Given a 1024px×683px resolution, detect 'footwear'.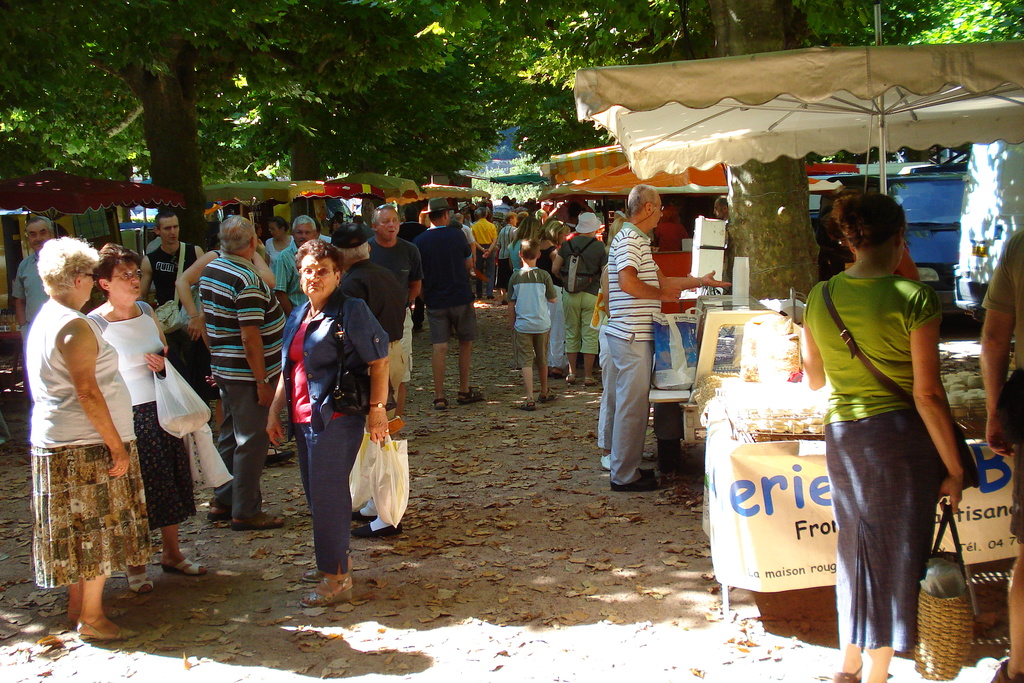
<box>350,523,405,539</box>.
